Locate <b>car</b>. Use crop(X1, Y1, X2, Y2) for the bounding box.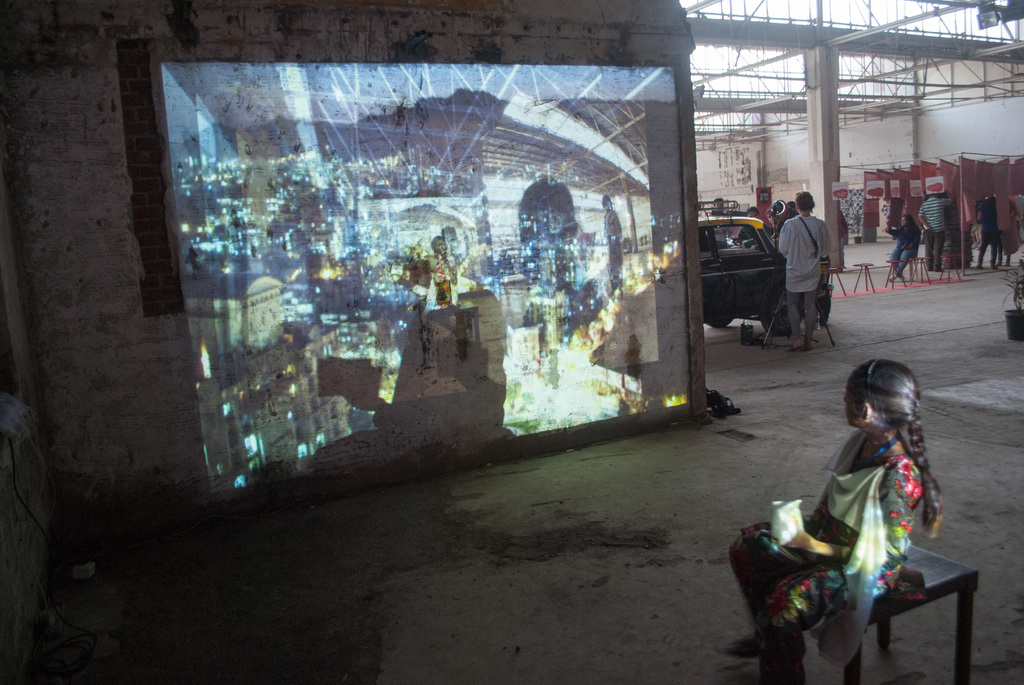
crop(701, 205, 794, 329).
